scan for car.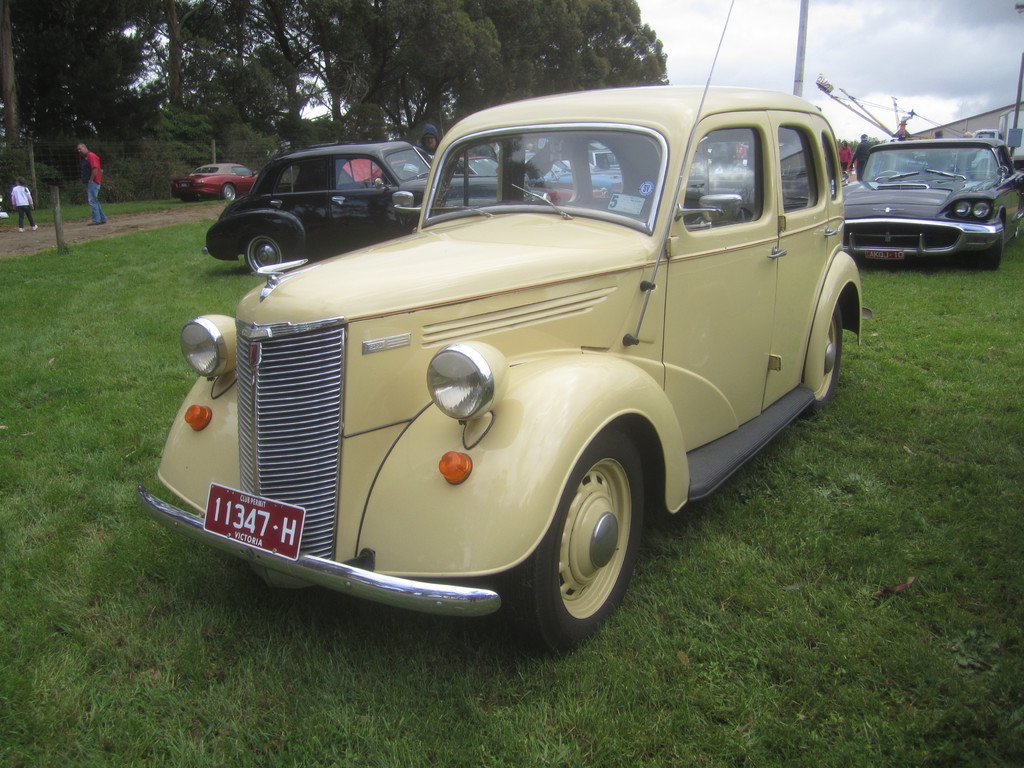
Scan result: (155, 90, 866, 660).
